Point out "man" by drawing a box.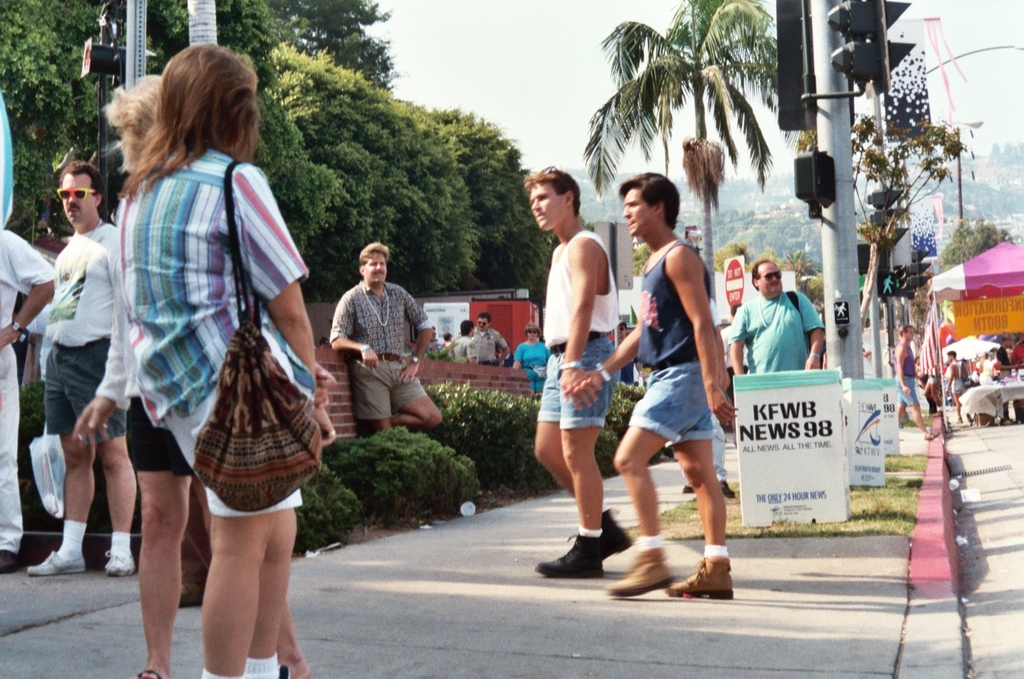
(521, 166, 633, 581).
